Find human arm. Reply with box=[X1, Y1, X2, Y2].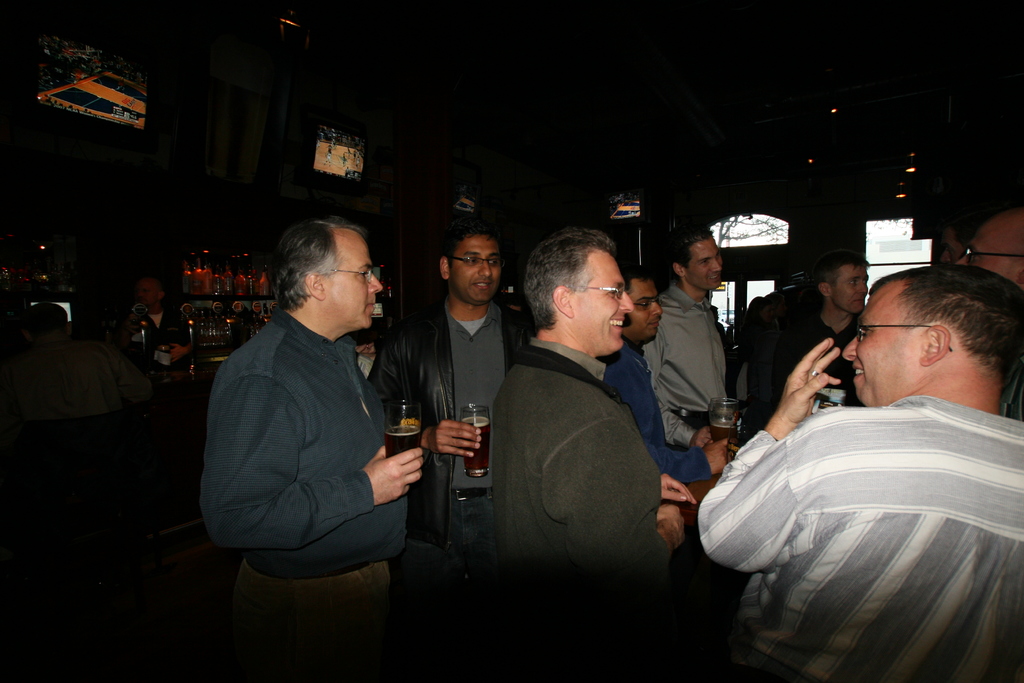
box=[626, 381, 730, 483].
